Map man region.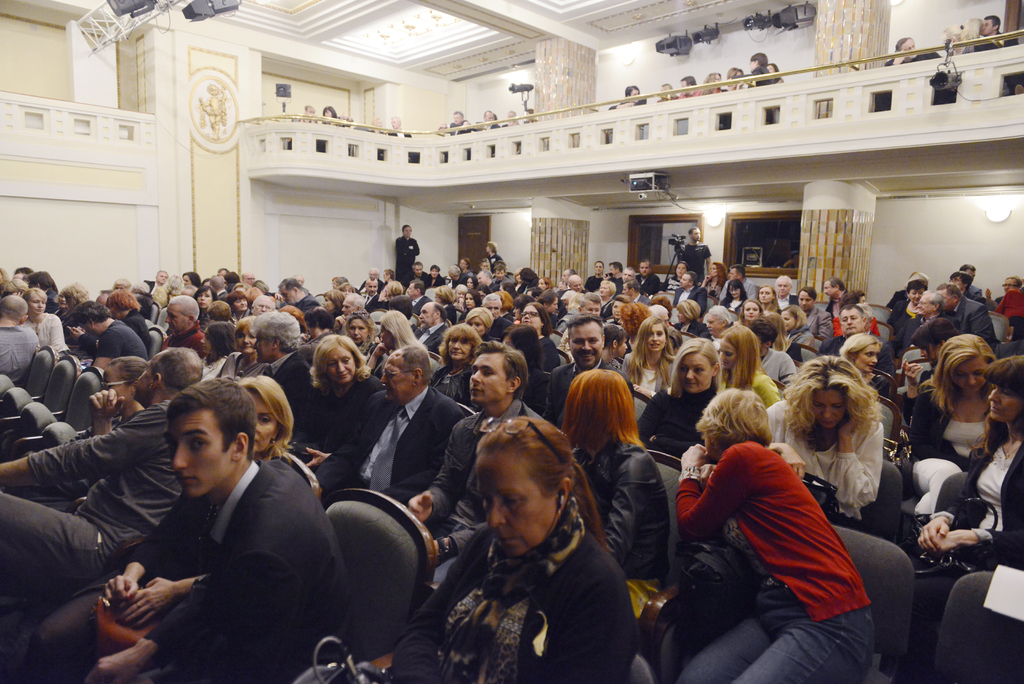
Mapped to (x1=89, y1=379, x2=353, y2=683).
